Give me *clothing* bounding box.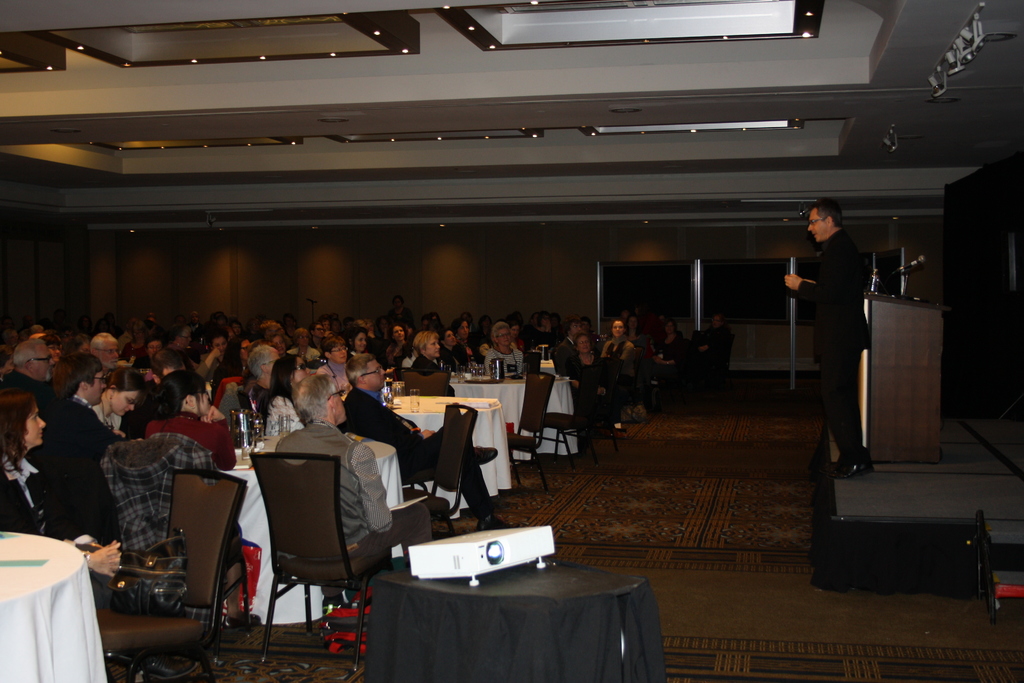
<bbox>0, 448, 74, 547</bbox>.
